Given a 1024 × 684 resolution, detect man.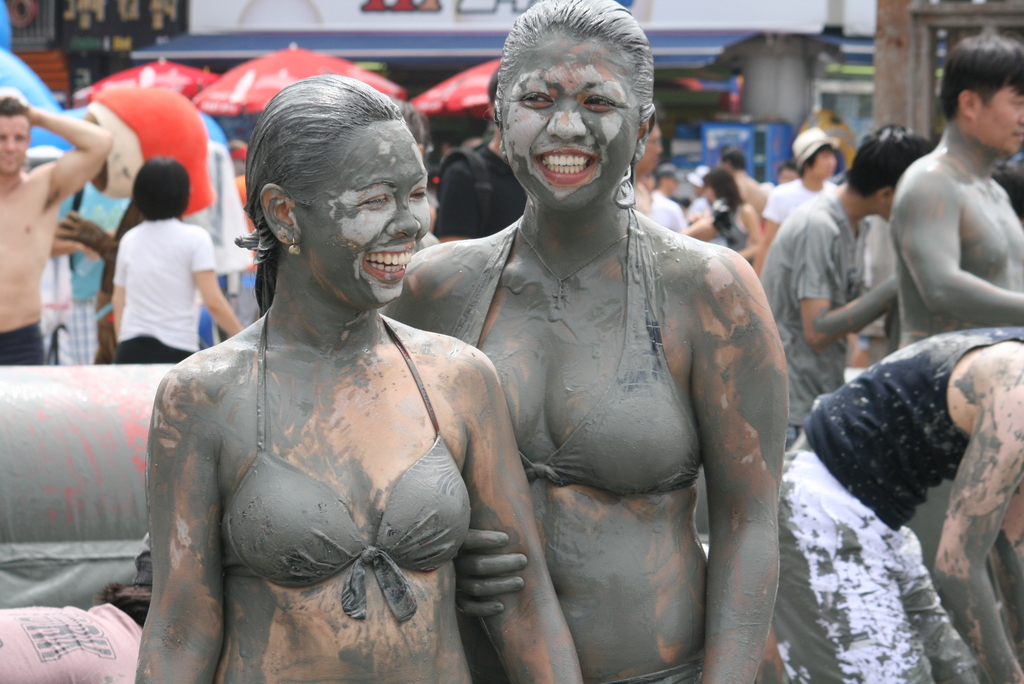
0/88/113/368.
